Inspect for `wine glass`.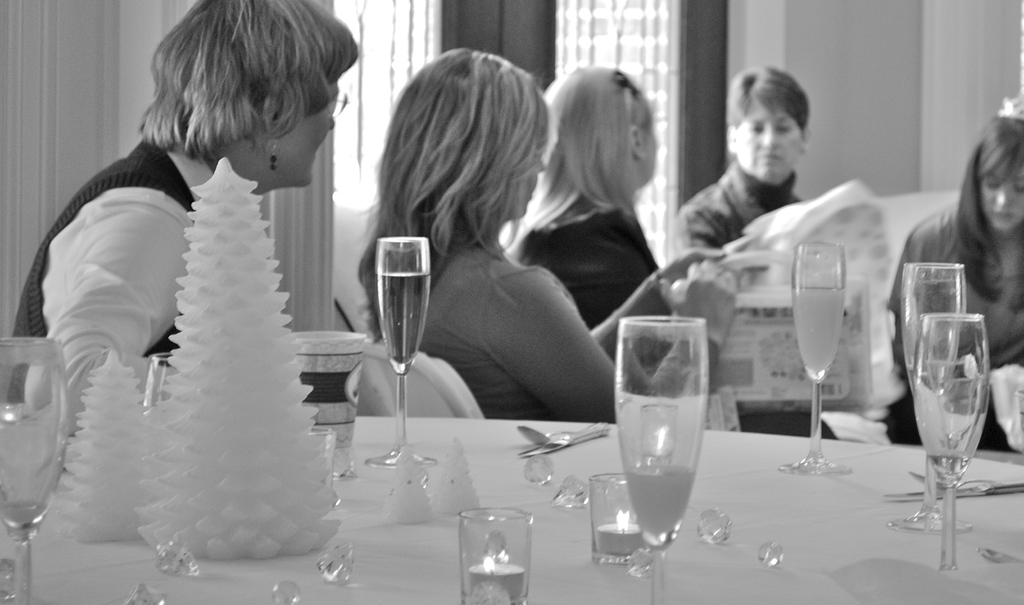
Inspection: <box>0,338,64,604</box>.
